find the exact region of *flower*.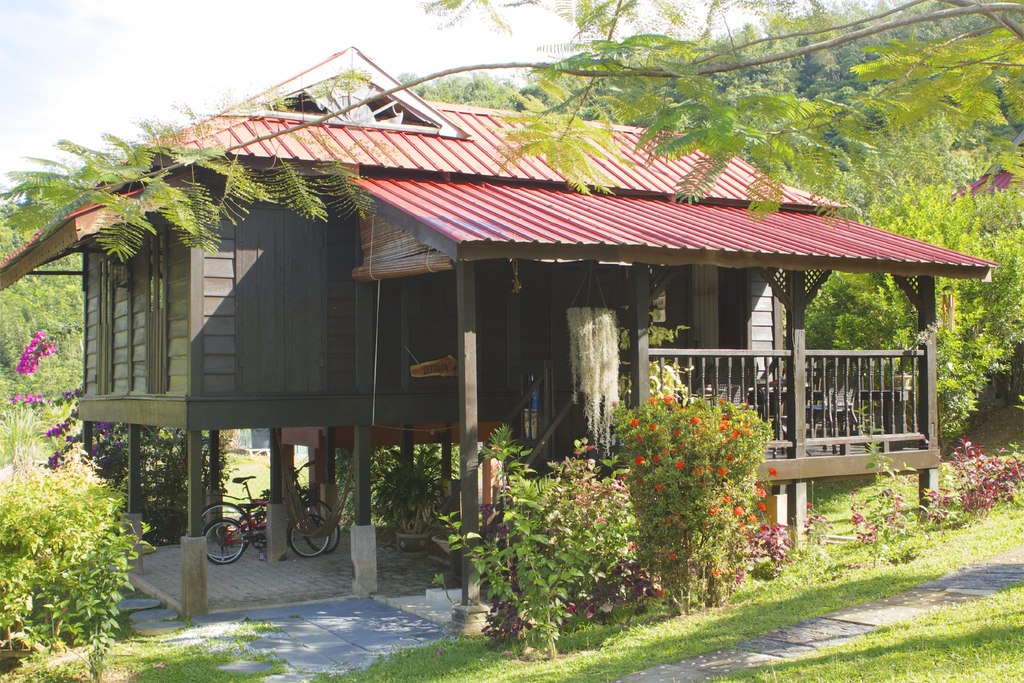
Exact region: 635:432:646:445.
